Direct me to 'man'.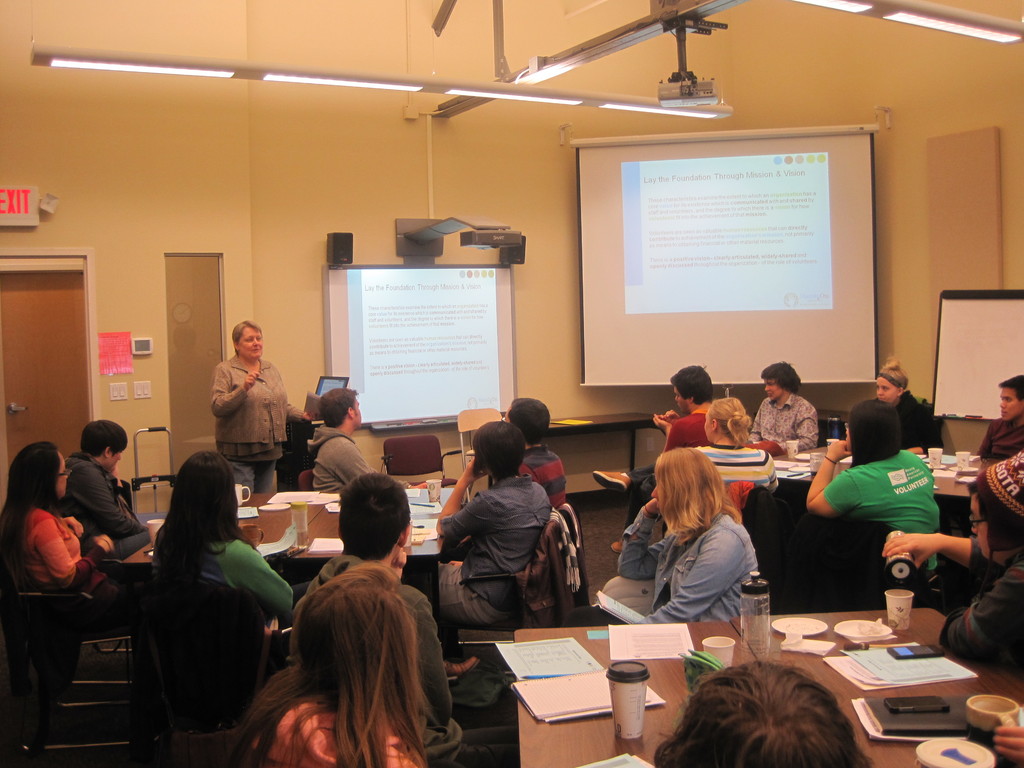
Direction: <region>881, 451, 1023, 679</region>.
